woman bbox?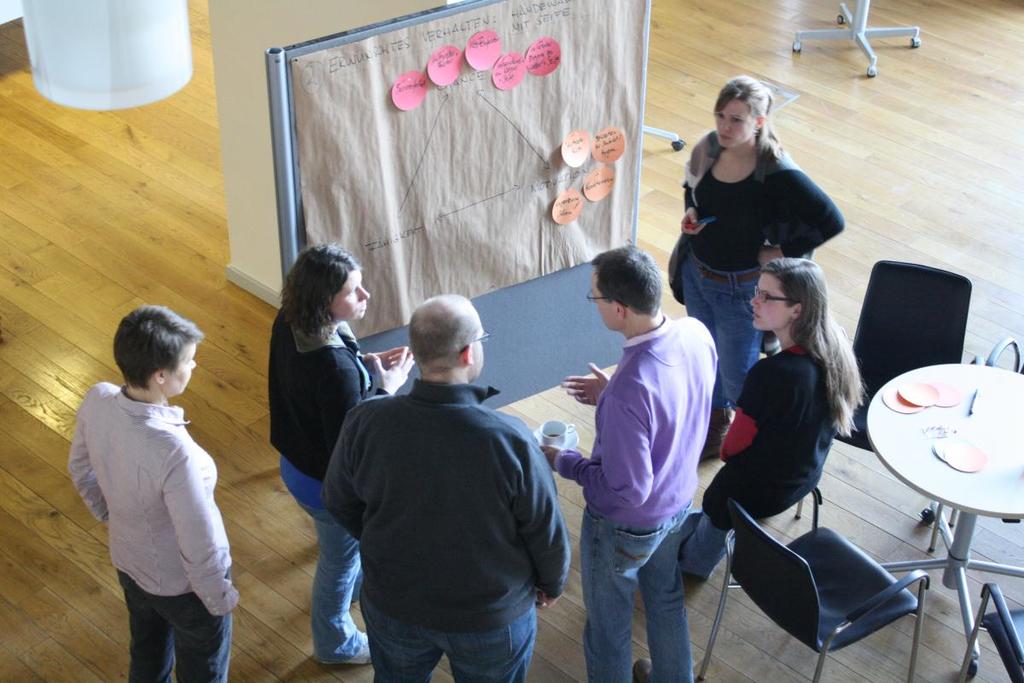
BBox(667, 70, 847, 458)
